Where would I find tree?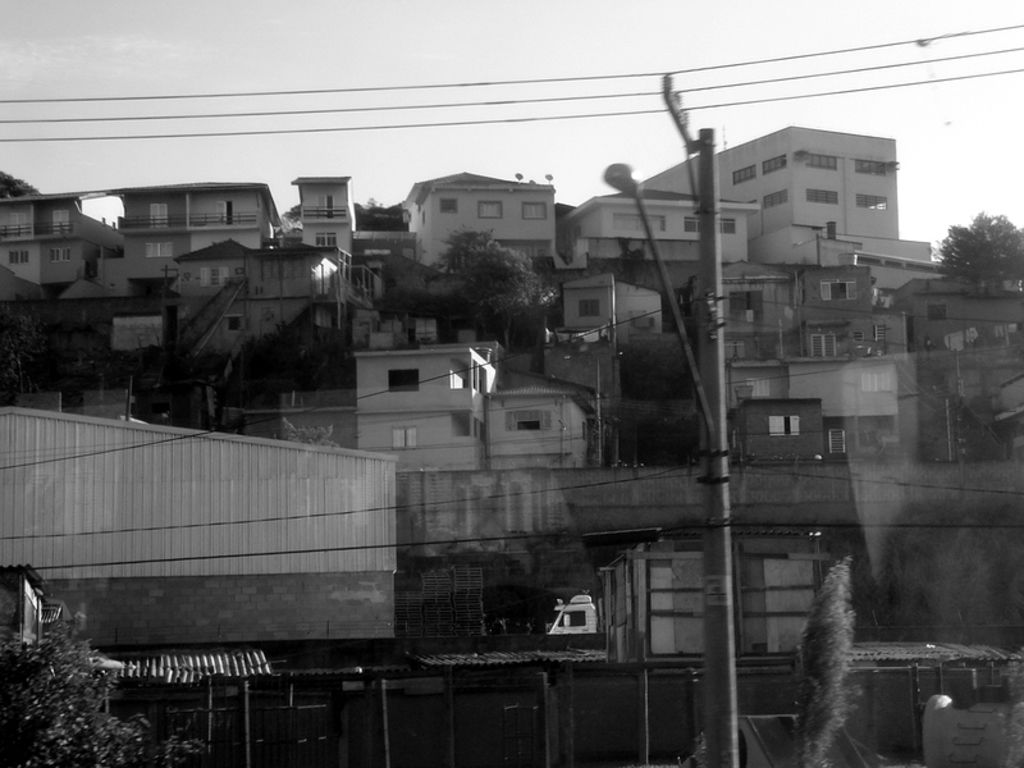
At locate(271, 413, 339, 445).
